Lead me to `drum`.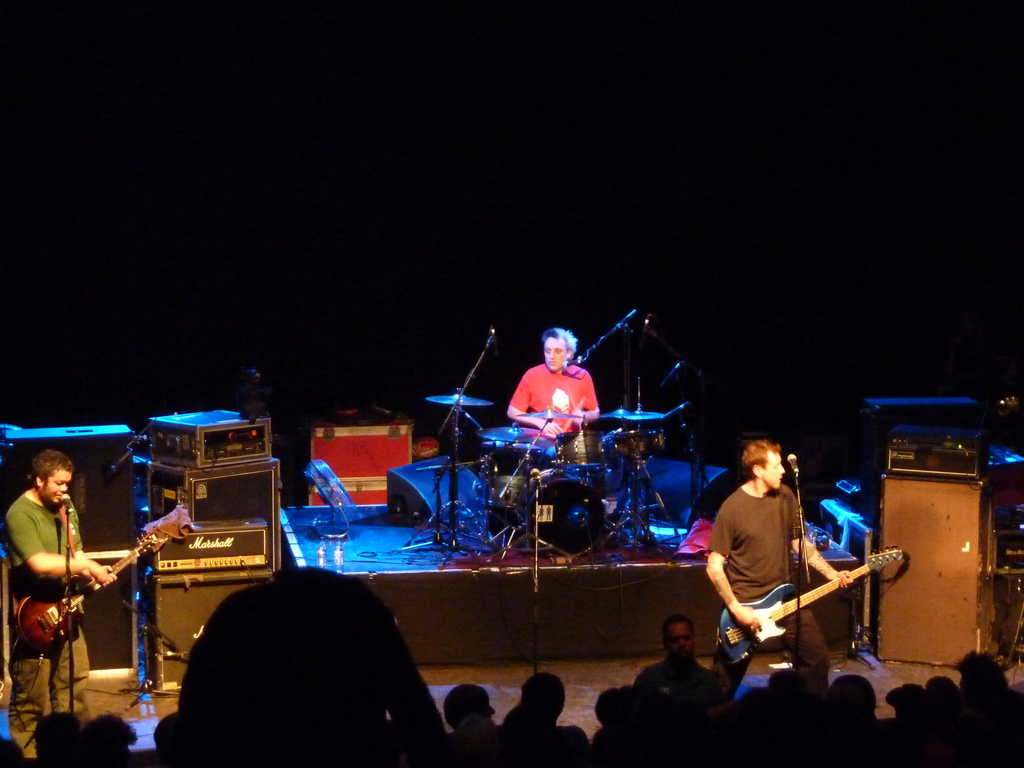
Lead to box=[483, 442, 541, 511].
